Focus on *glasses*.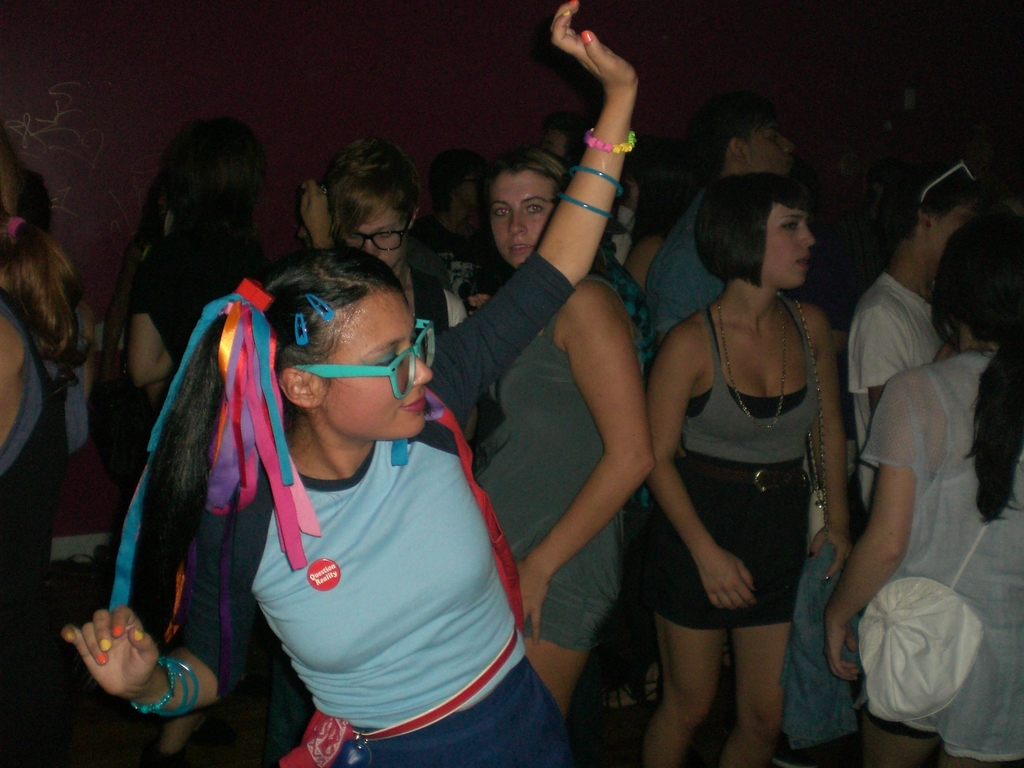
Focused at 338/210/416/252.
